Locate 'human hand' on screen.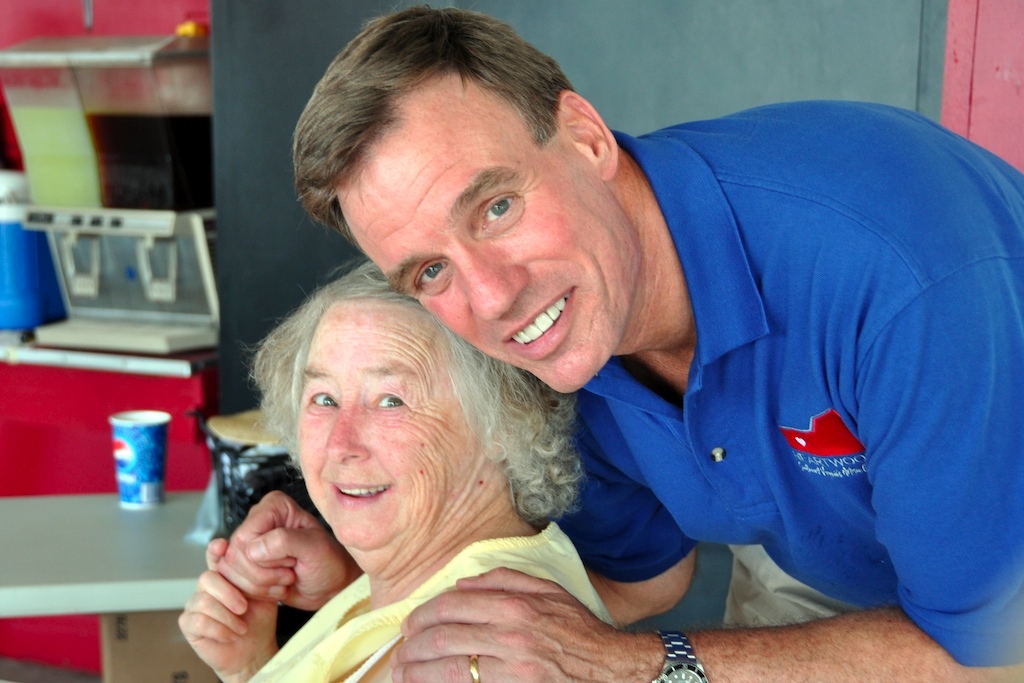
On screen at (left=394, top=568, right=619, bottom=670).
